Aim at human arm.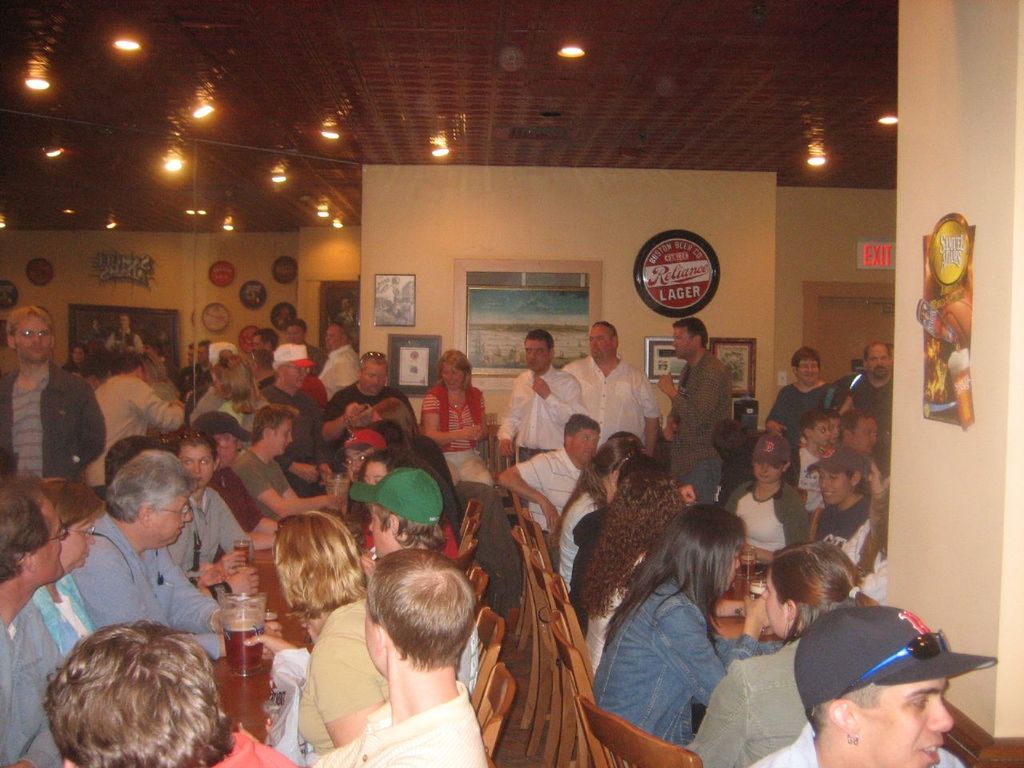
Aimed at bbox(655, 360, 718, 422).
